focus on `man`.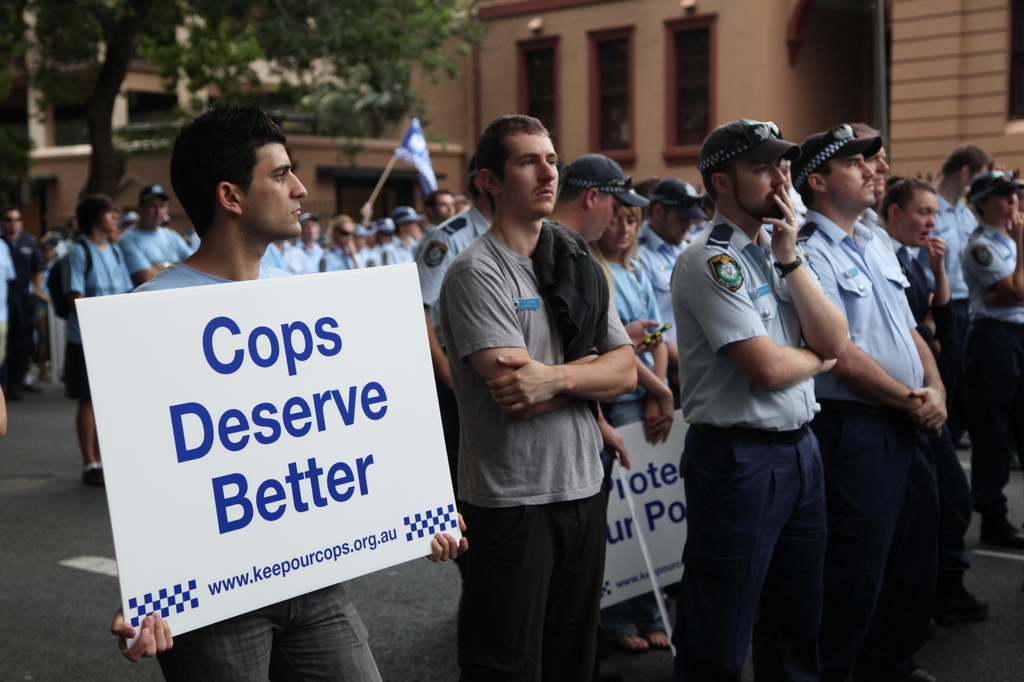
Focused at bbox(414, 150, 489, 402).
